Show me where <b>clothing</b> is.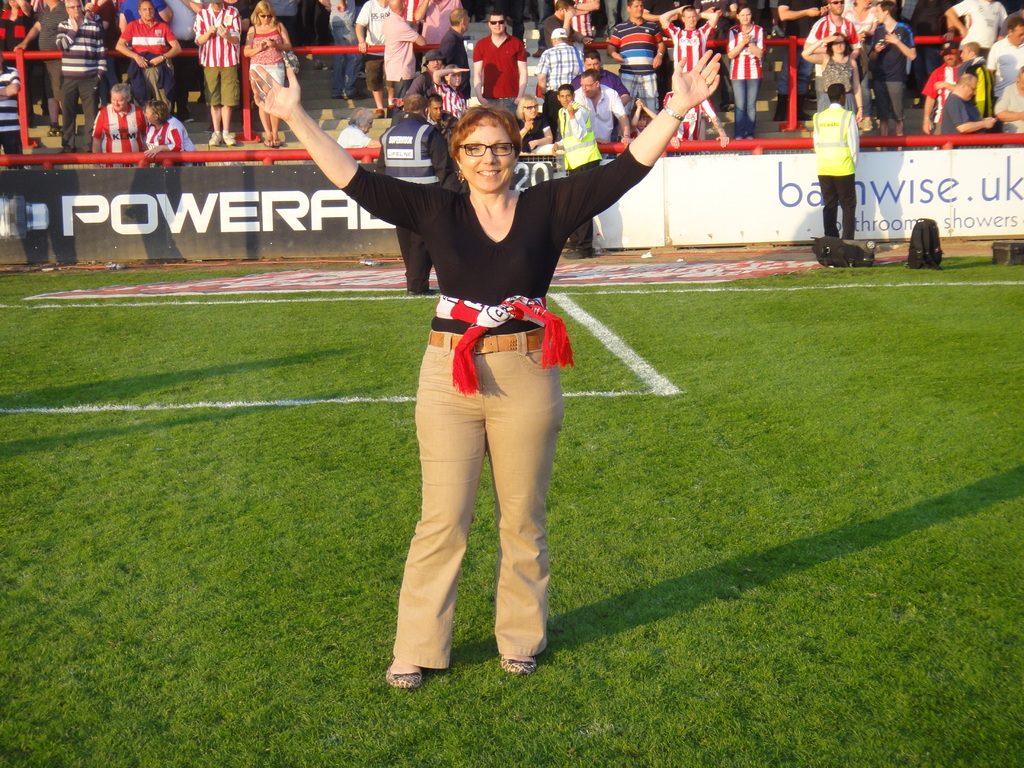
<b>clothing</b> is at box(31, 13, 63, 132).
